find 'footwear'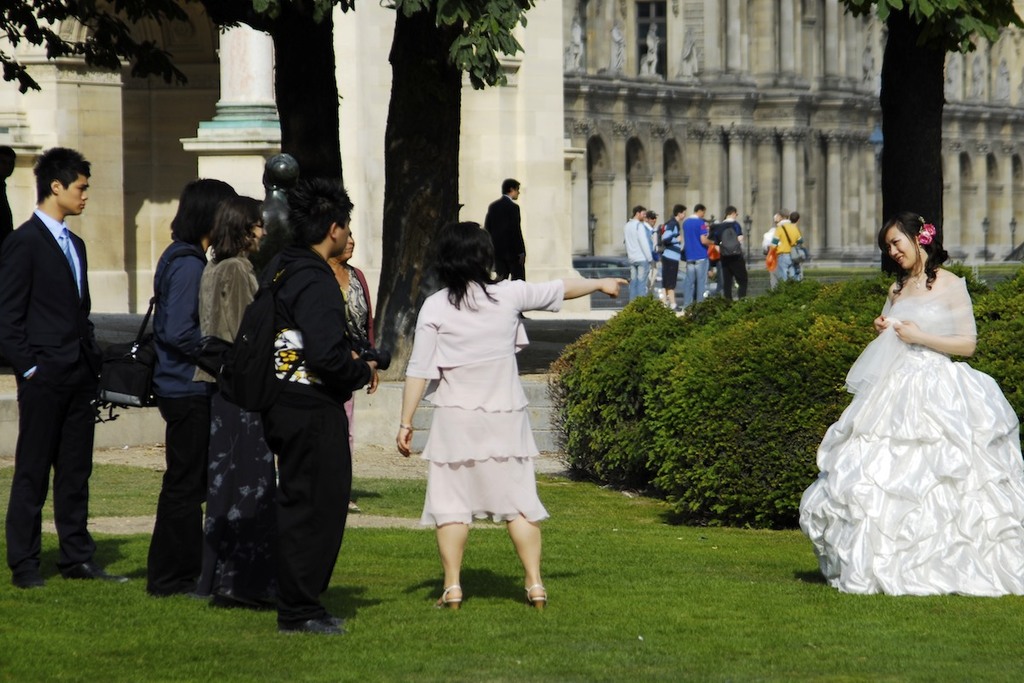
bbox=(524, 582, 550, 604)
